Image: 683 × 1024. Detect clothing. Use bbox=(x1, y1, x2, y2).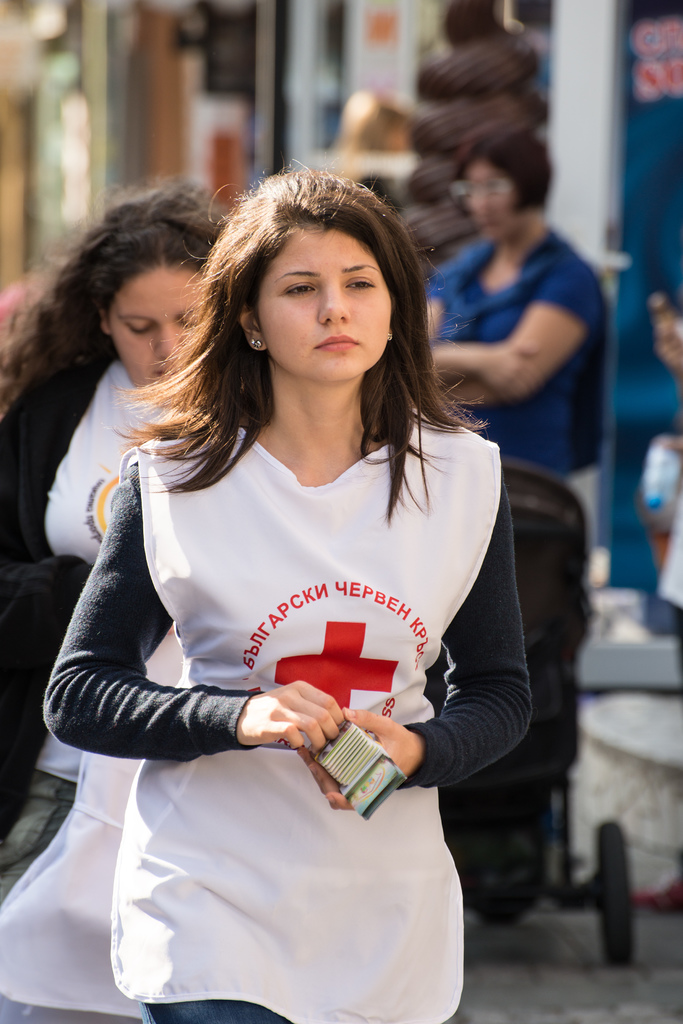
bbox=(76, 368, 511, 927).
